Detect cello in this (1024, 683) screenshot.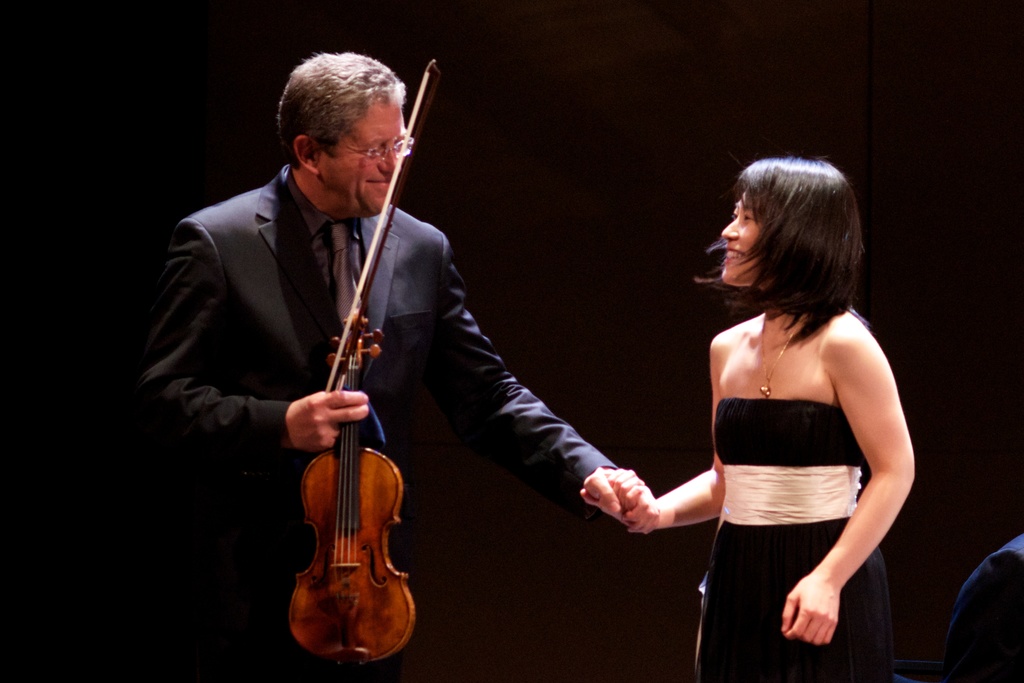
Detection: 287:62:440:682.
